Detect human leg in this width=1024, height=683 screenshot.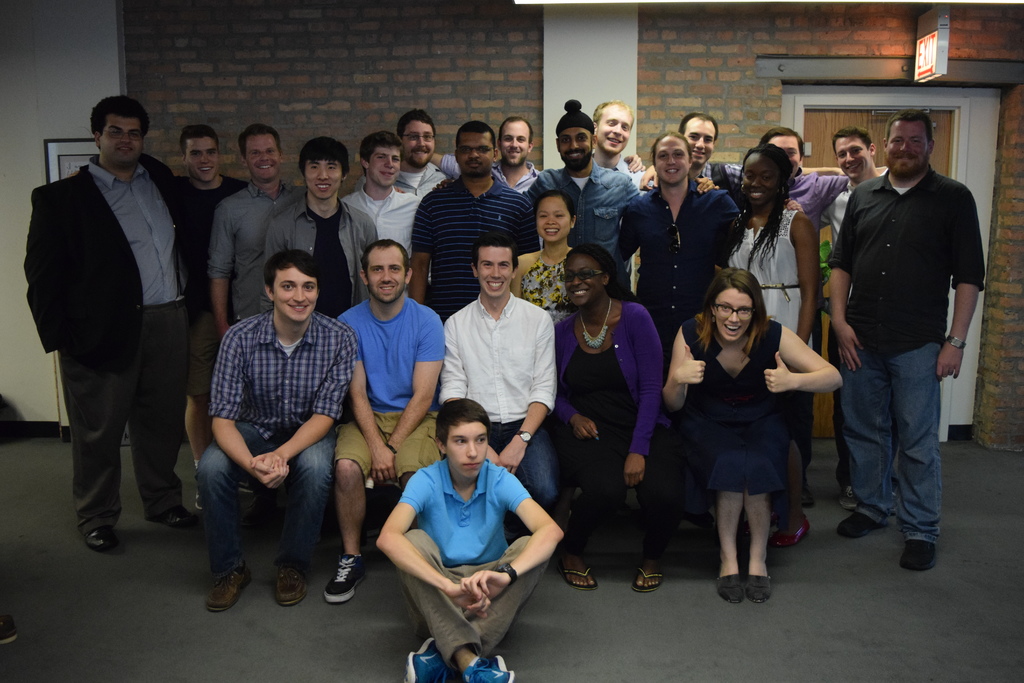
Detection: x1=273, y1=434, x2=332, y2=609.
